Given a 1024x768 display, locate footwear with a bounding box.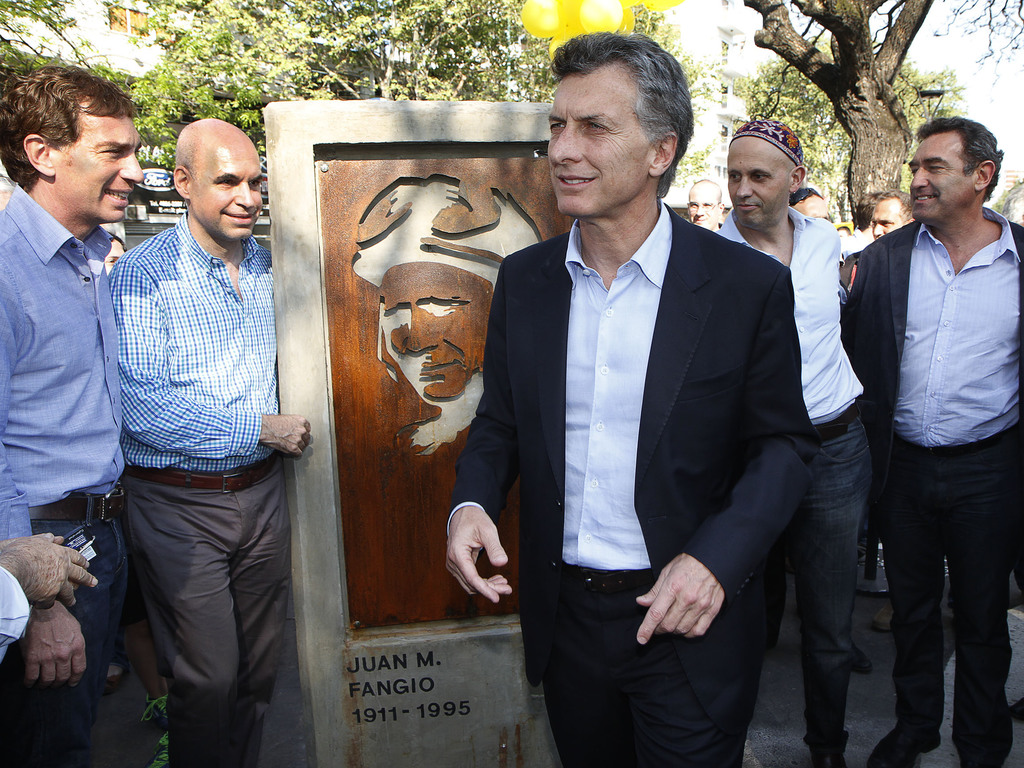
Located: pyautogui.locateOnScreen(864, 726, 939, 767).
